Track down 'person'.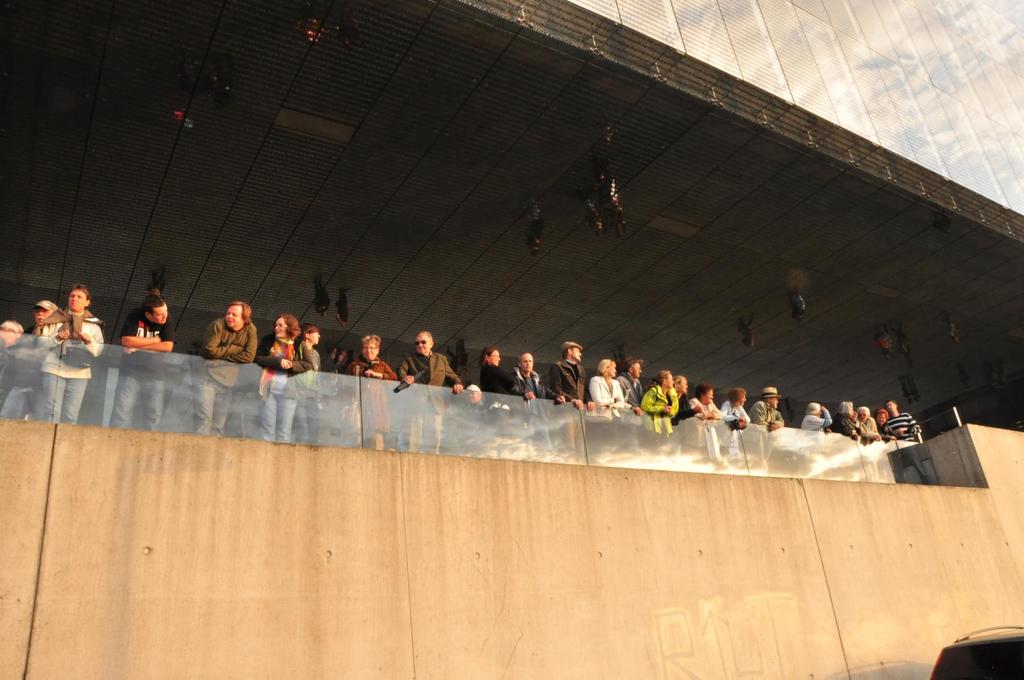
Tracked to 297:322:322:443.
